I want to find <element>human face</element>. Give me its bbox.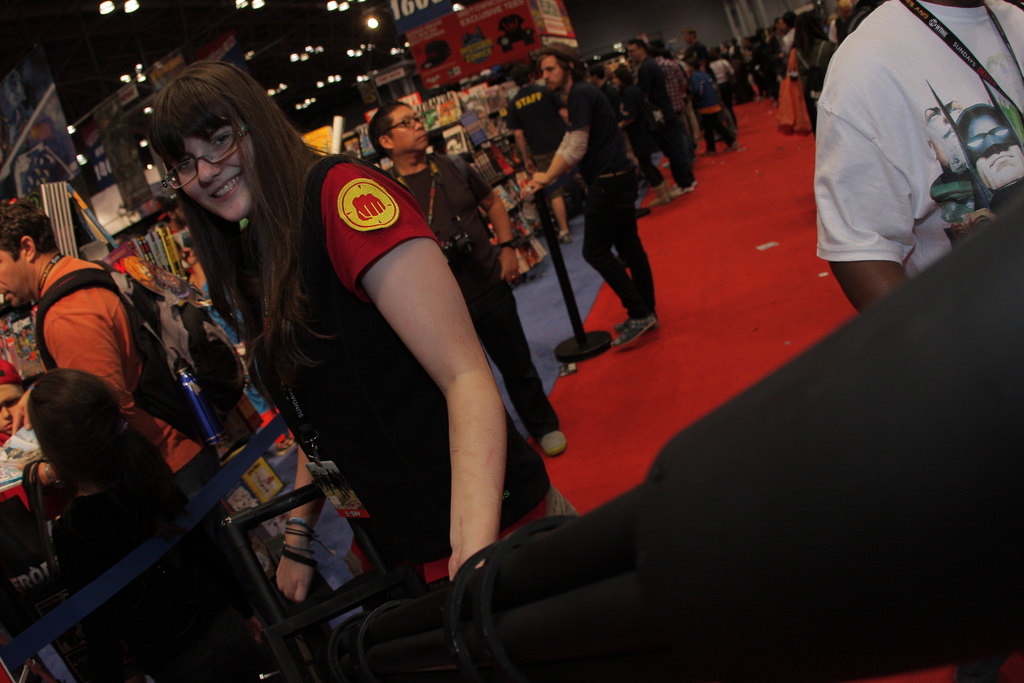
<region>539, 54, 564, 92</region>.
